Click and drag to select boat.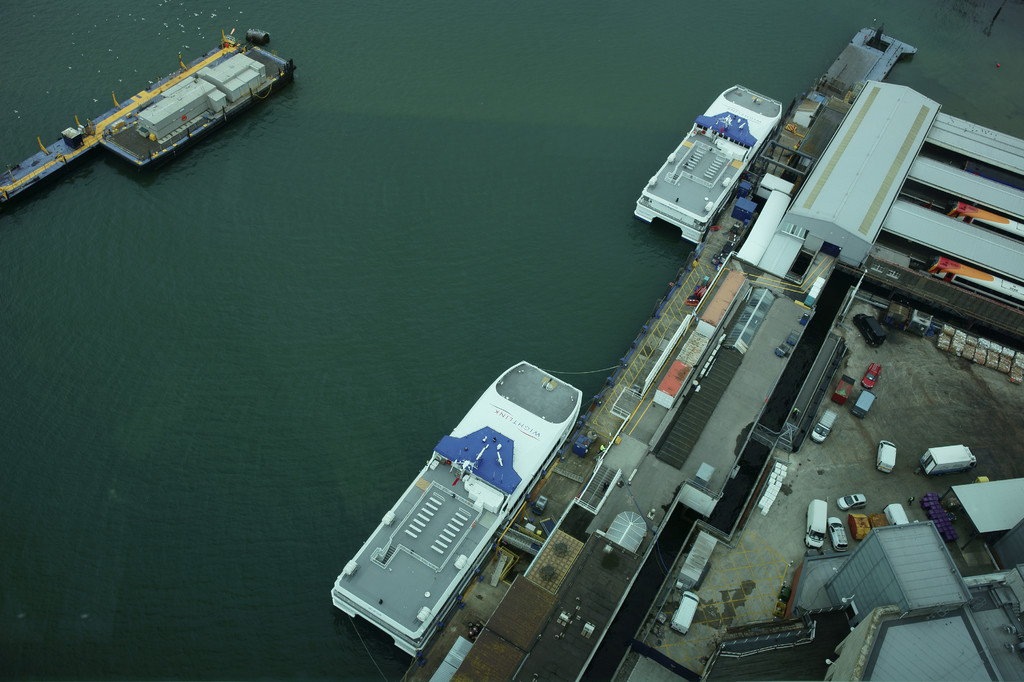
Selection: box(331, 363, 590, 661).
